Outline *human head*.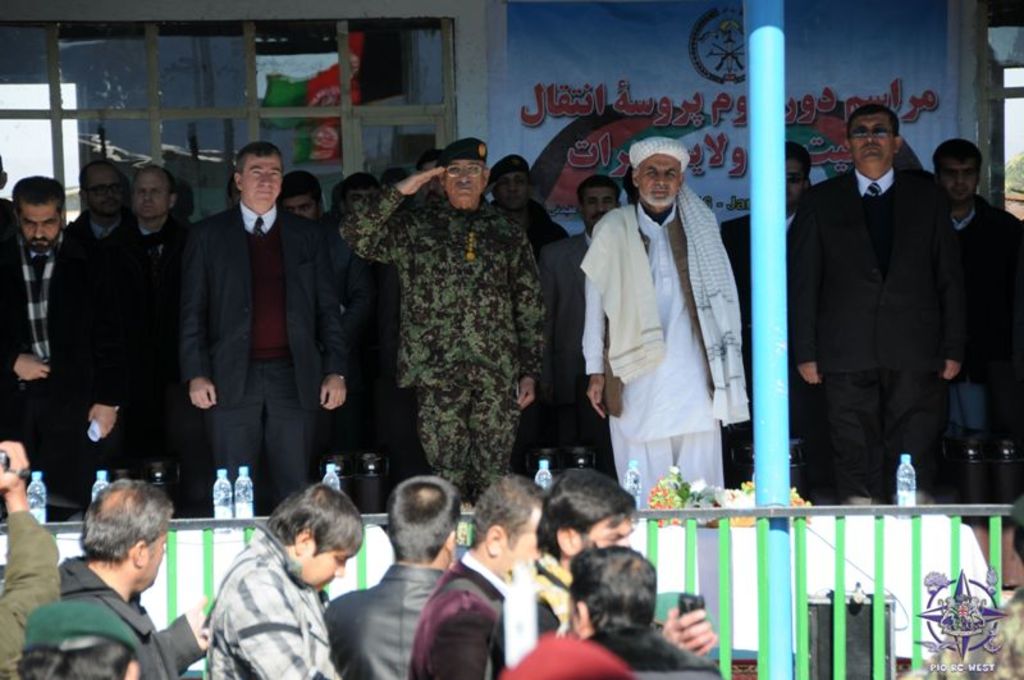
Outline: pyautogui.locateOnScreen(10, 174, 65, 246).
